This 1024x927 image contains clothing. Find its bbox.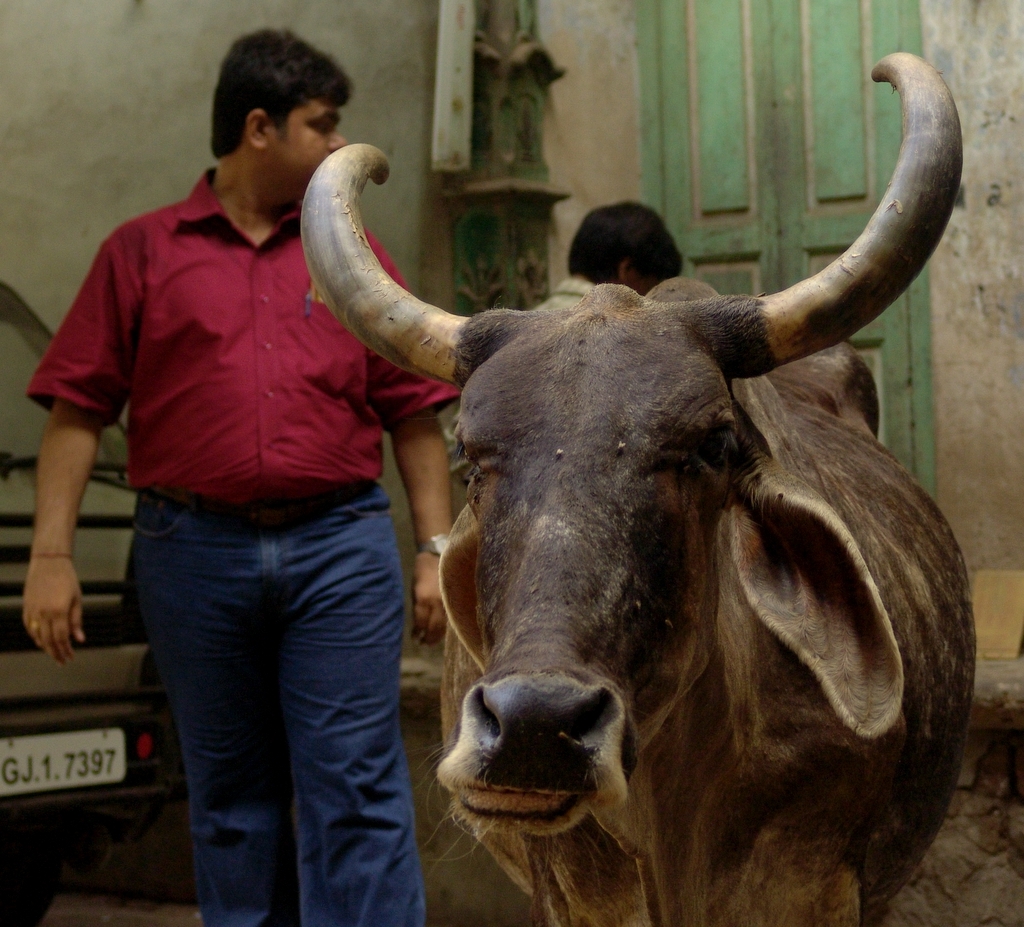
l=51, t=70, r=419, b=808.
